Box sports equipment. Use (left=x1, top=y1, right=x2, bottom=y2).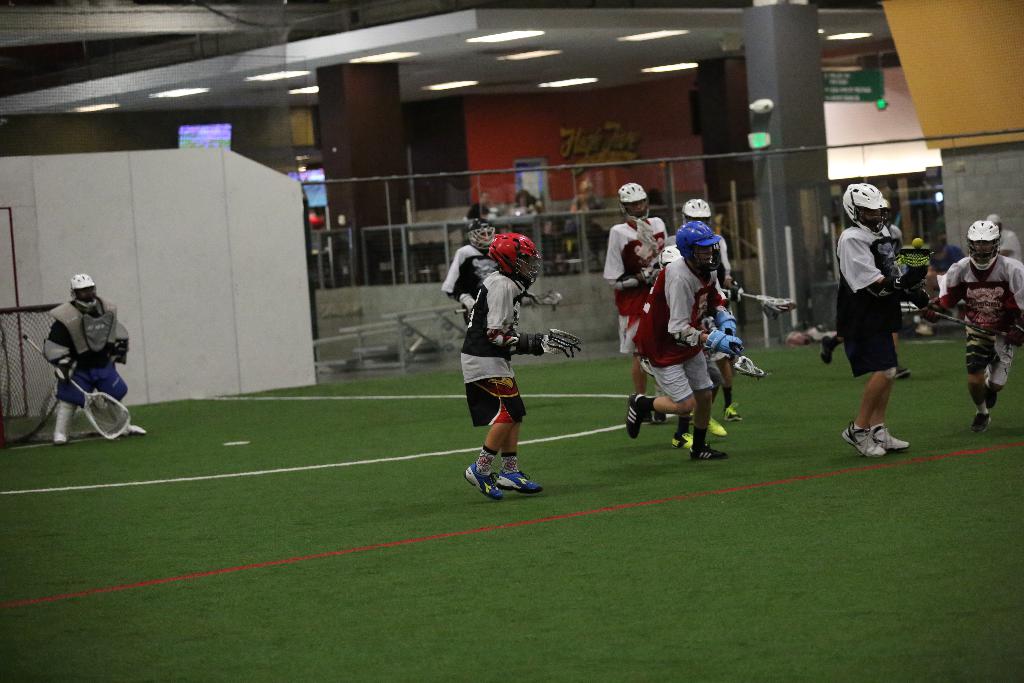
(left=734, top=341, right=764, bottom=380).
